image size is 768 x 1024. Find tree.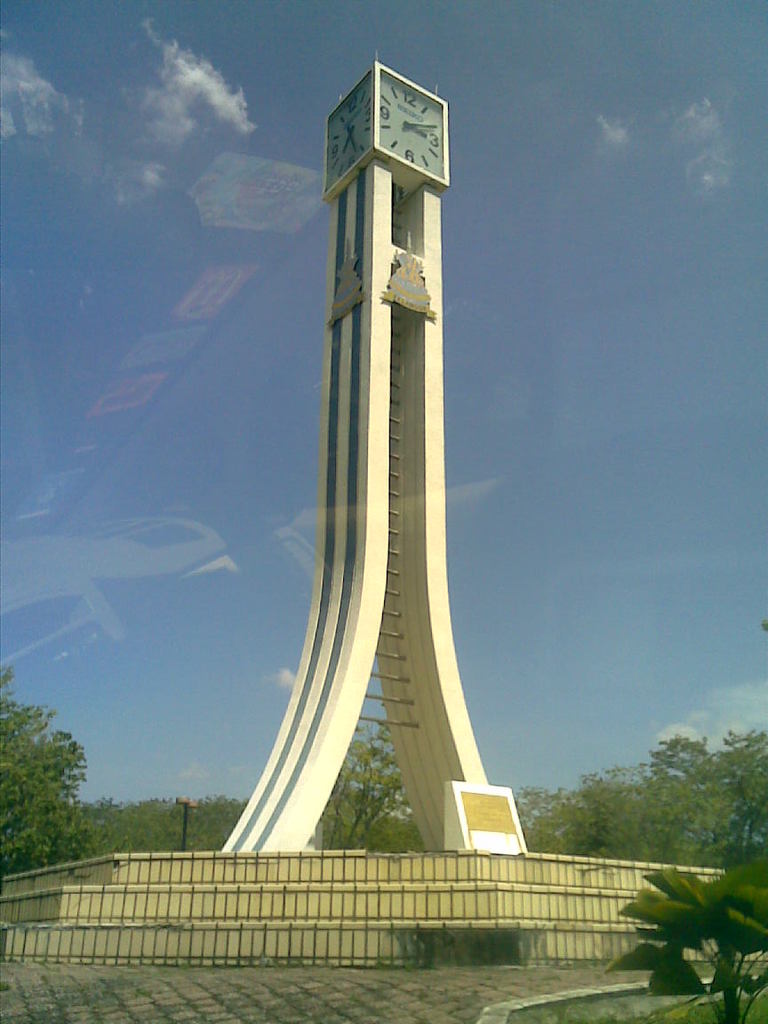
box(0, 705, 79, 862).
